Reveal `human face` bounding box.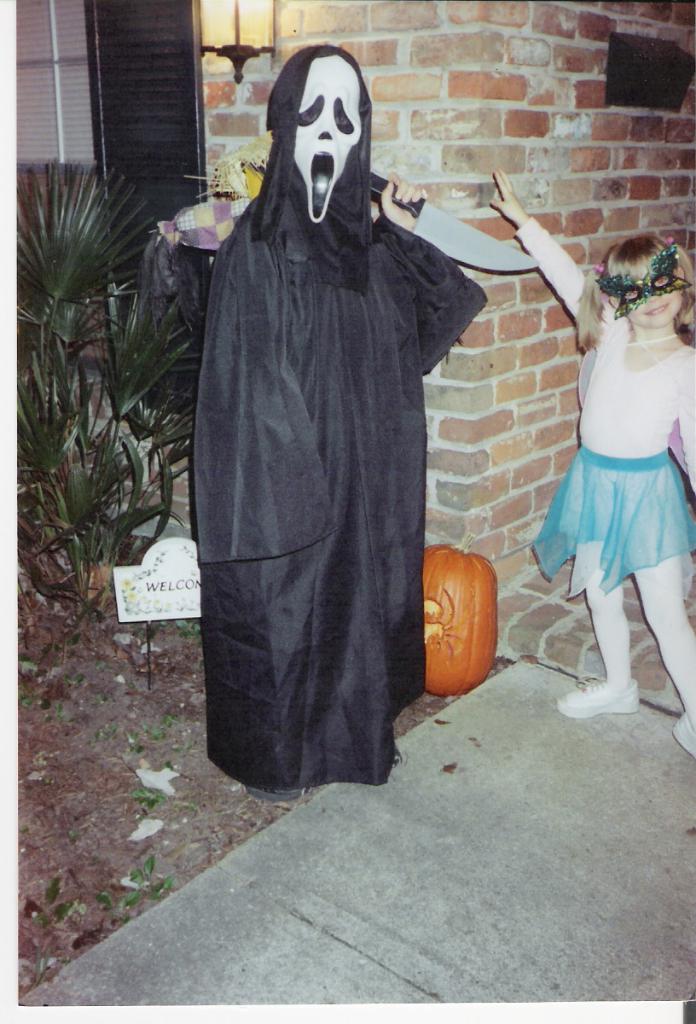
Revealed: [627, 261, 694, 325].
